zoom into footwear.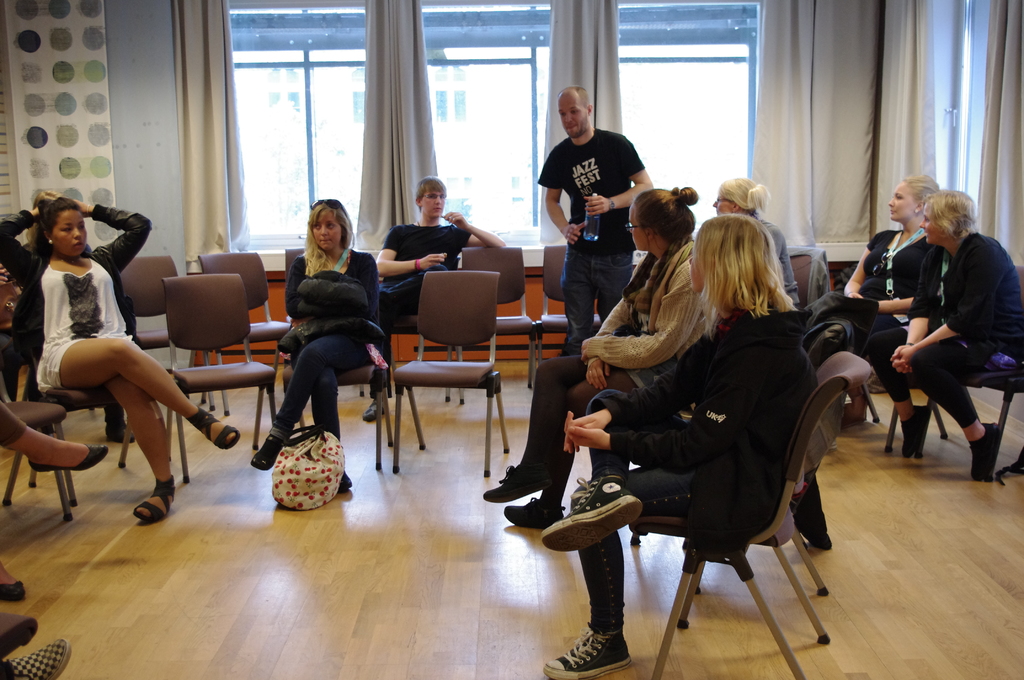
Zoom target: <bbox>132, 482, 175, 519</bbox>.
